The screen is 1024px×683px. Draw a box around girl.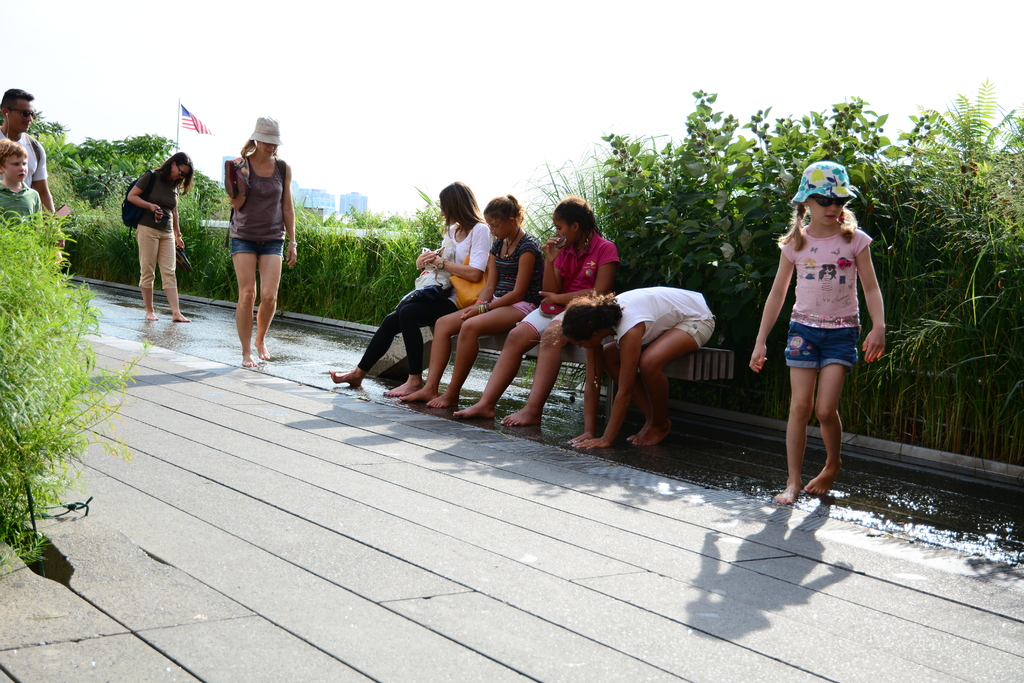
(x1=742, y1=160, x2=898, y2=516).
